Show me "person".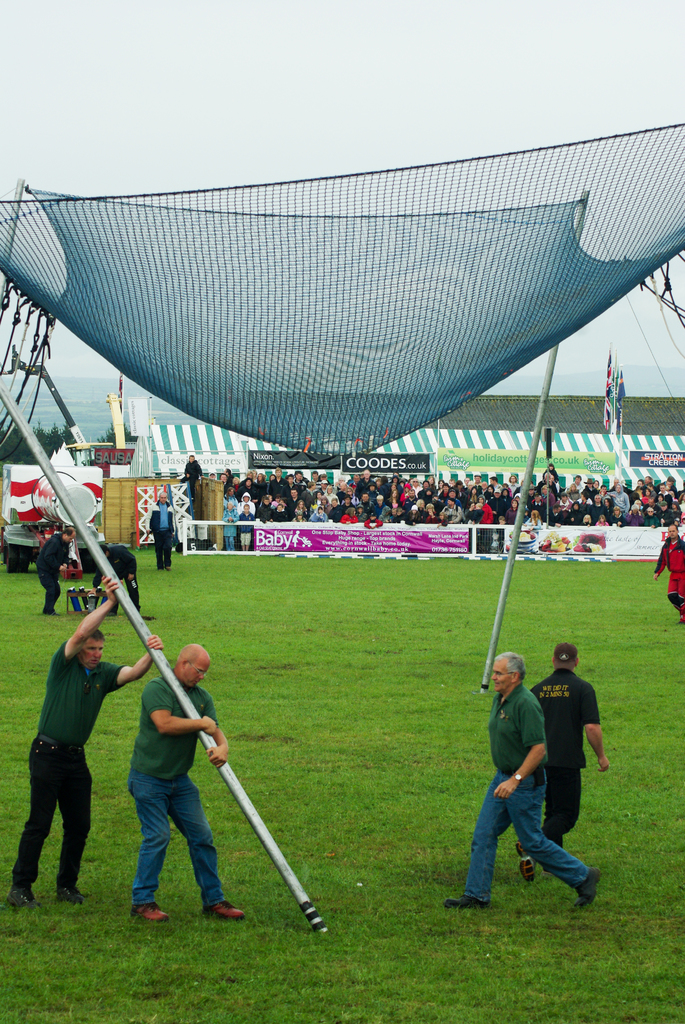
"person" is here: crop(444, 645, 611, 918).
